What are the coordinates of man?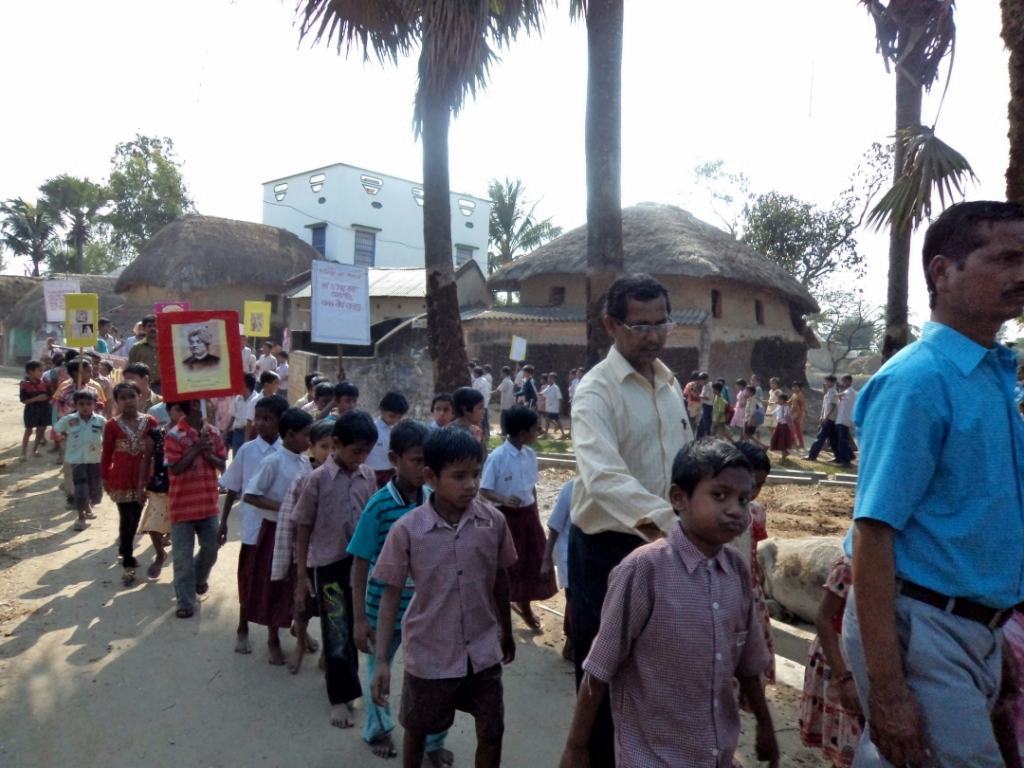
(834, 204, 1016, 765).
